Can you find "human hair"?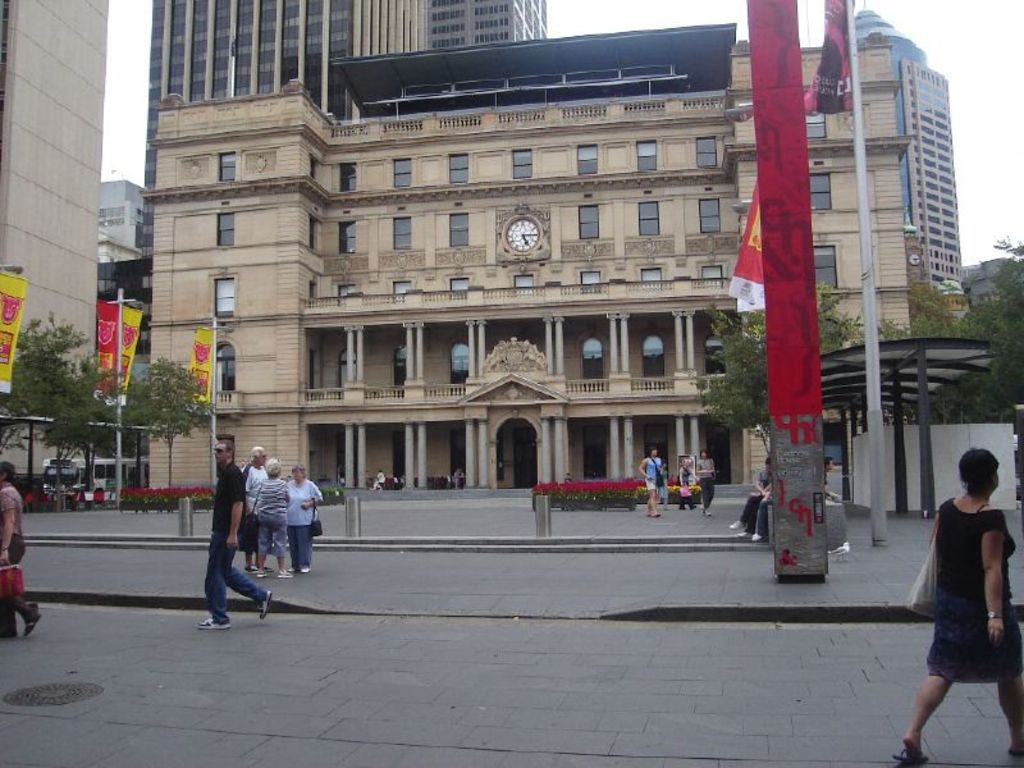
Yes, bounding box: BBox(648, 445, 655, 454).
